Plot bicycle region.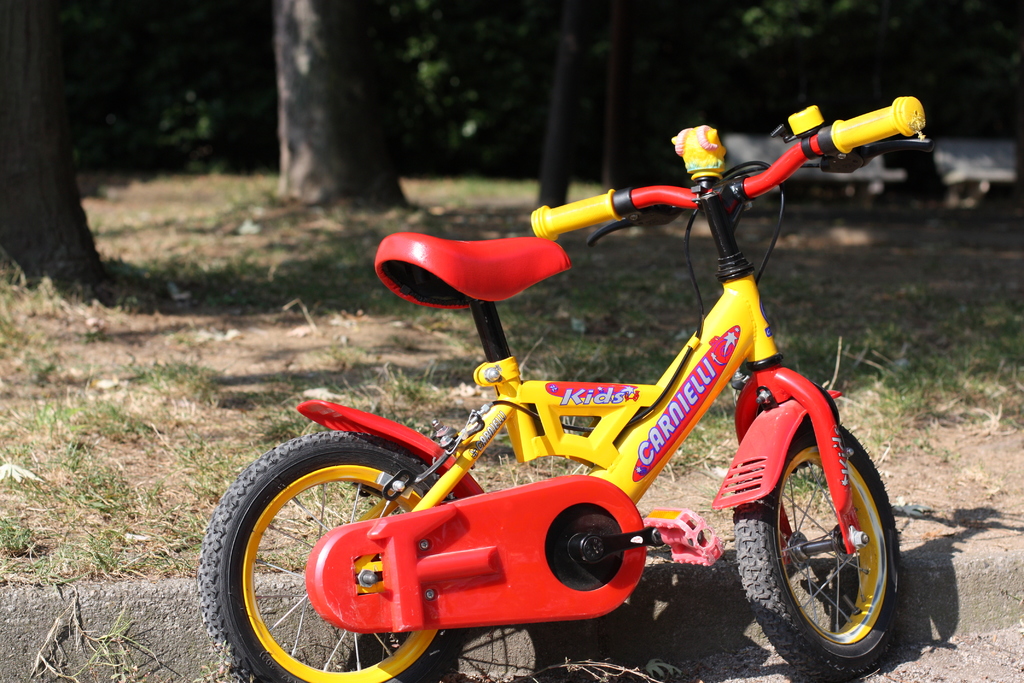
Plotted at region(197, 124, 924, 682).
